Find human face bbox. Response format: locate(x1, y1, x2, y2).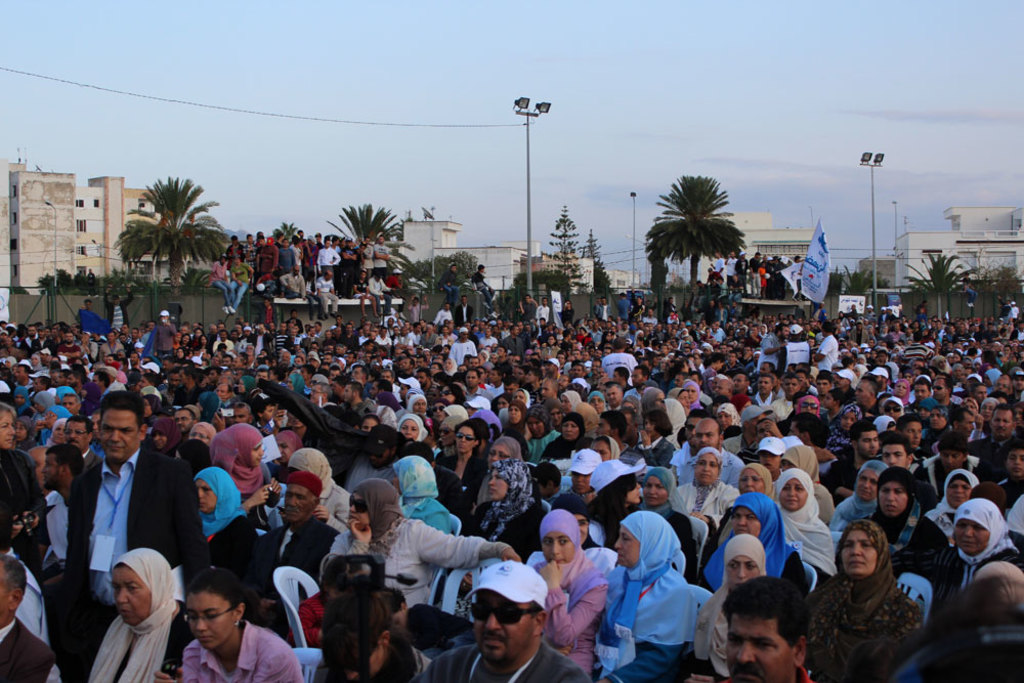
locate(0, 413, 14, 447).
